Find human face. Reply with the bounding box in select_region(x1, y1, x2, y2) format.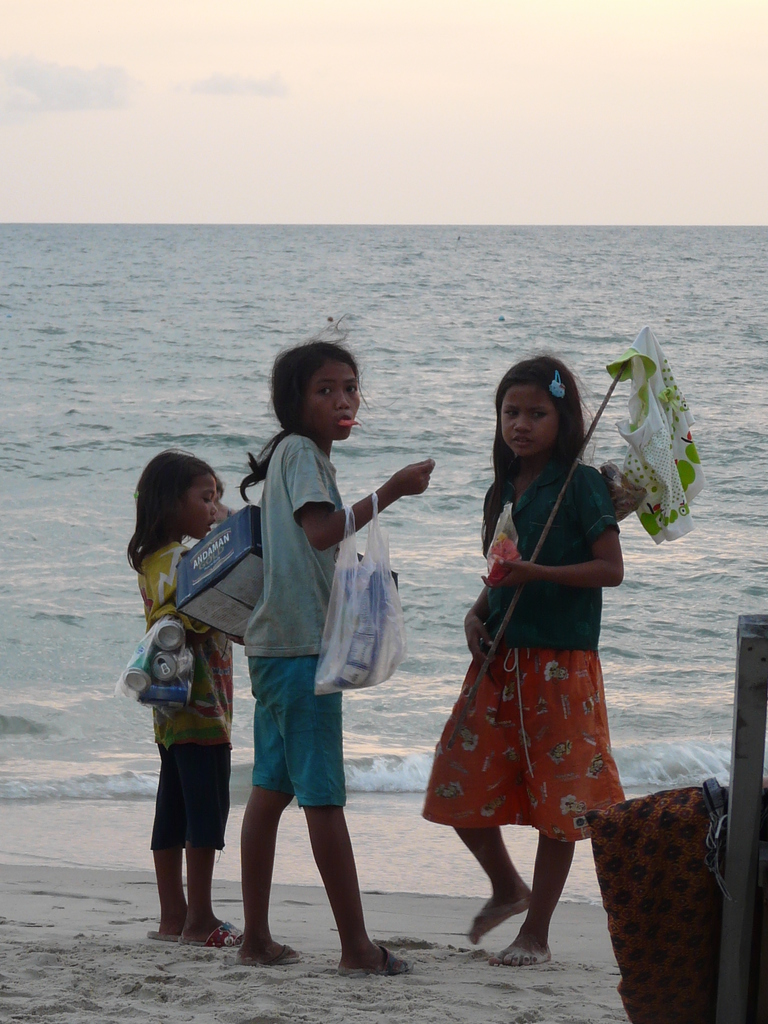
select_region(495, 382, 557, 459).
